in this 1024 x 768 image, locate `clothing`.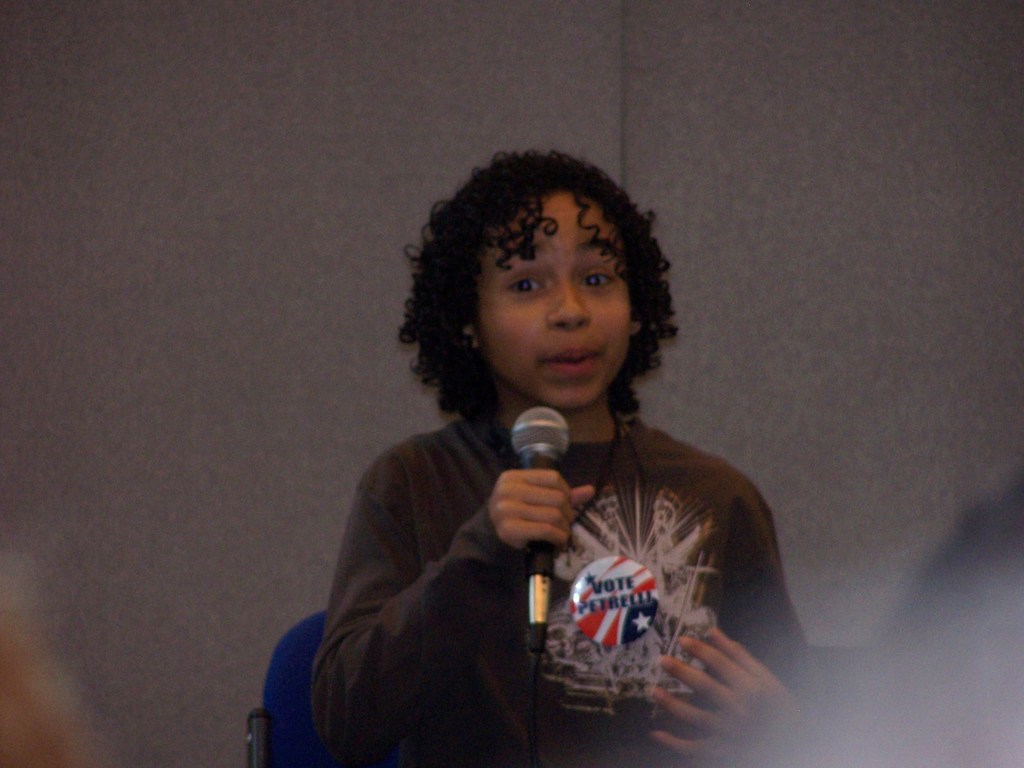
Bounding box: region(308, 415, 807, 767).
